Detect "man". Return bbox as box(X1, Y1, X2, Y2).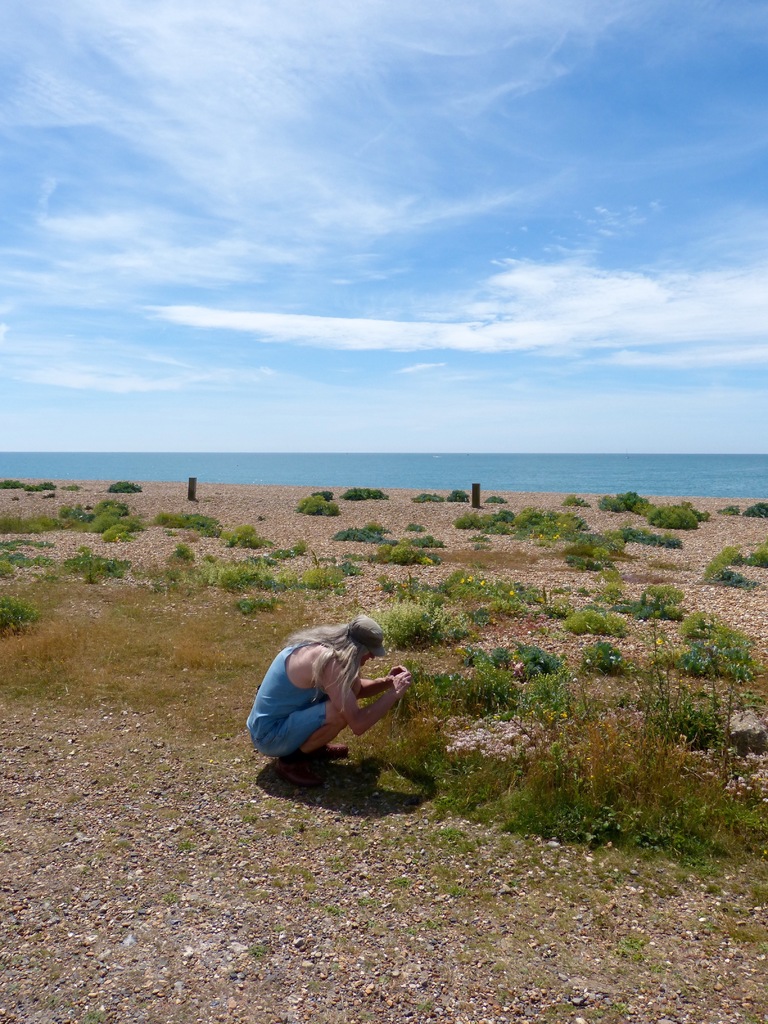
box(265, 595, 428, 796).
